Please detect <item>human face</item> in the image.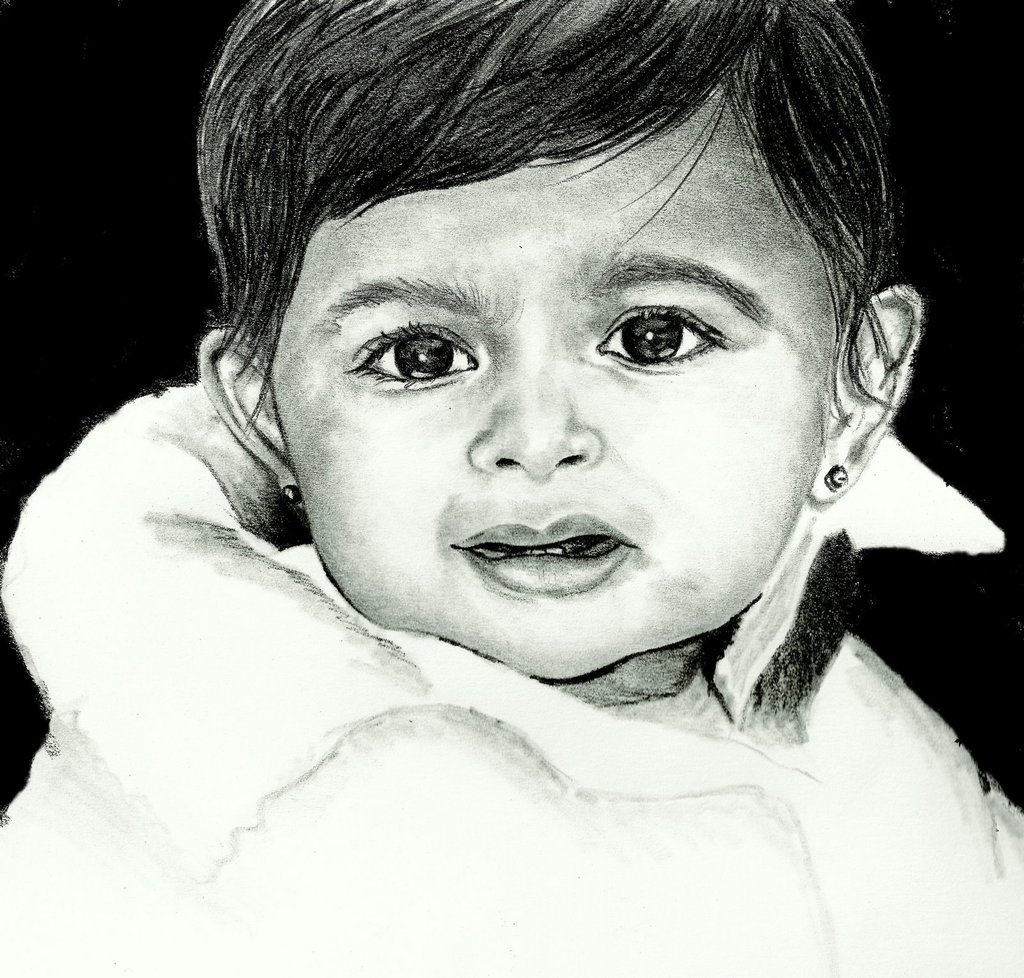
crop(267, 84, 859, 683).
